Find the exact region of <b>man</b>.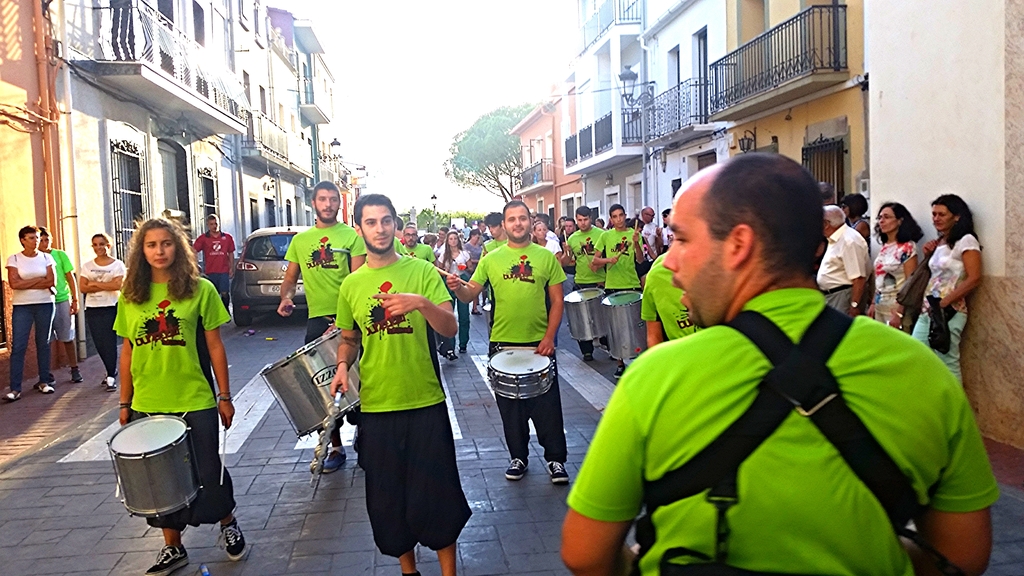
Exact region: l=562, t=204, r=607, b=356.
